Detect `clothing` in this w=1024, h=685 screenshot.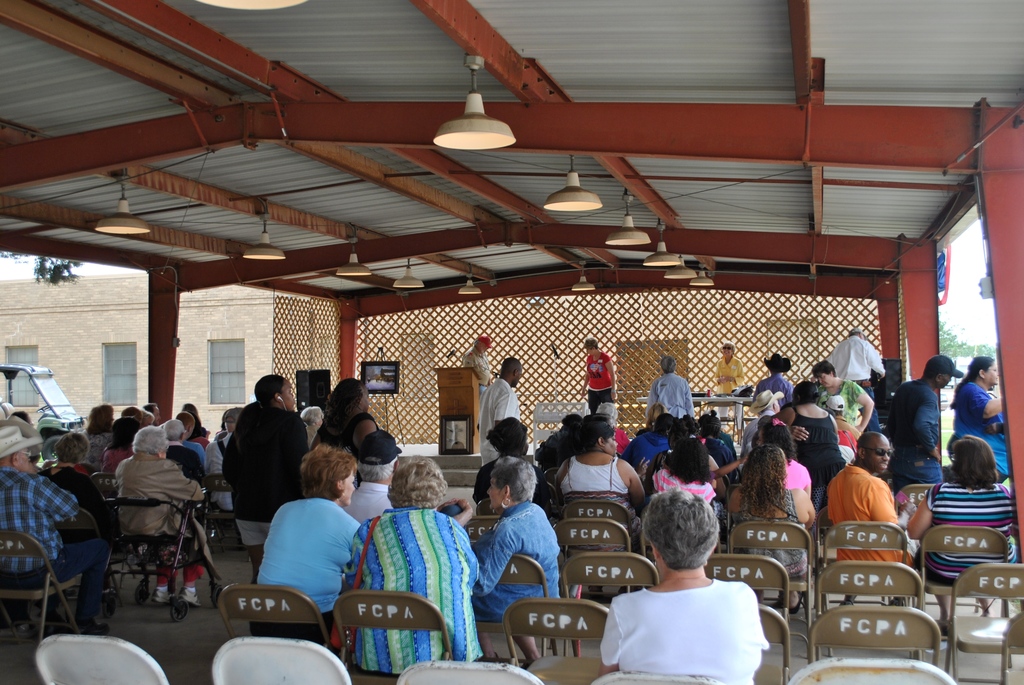
Detection: [888, 379, 938, 441].
